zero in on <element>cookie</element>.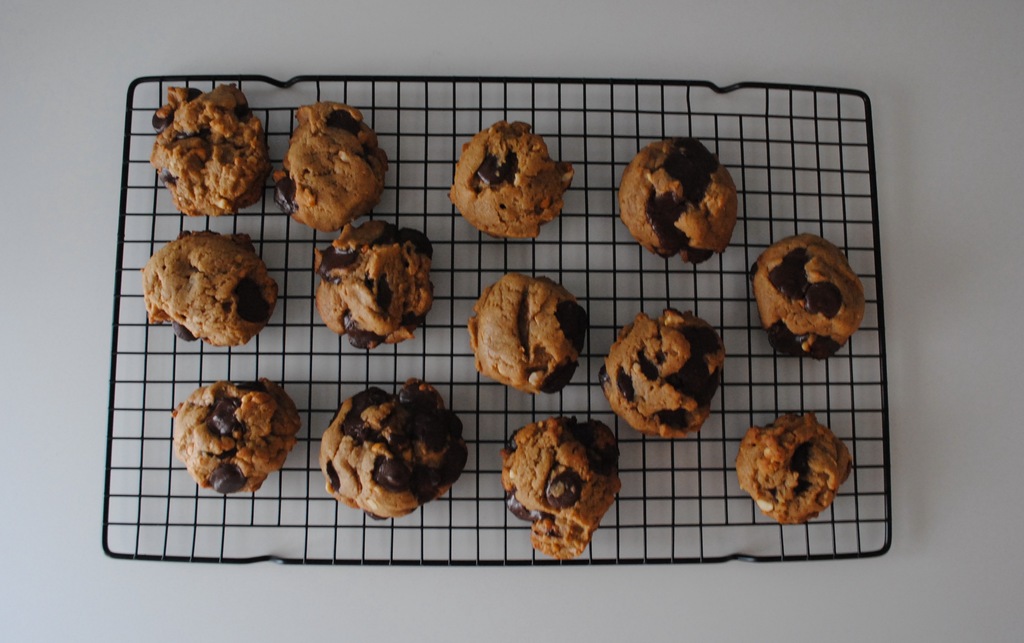
Zeroed in: bbox=(619, 135, 741, 268).
